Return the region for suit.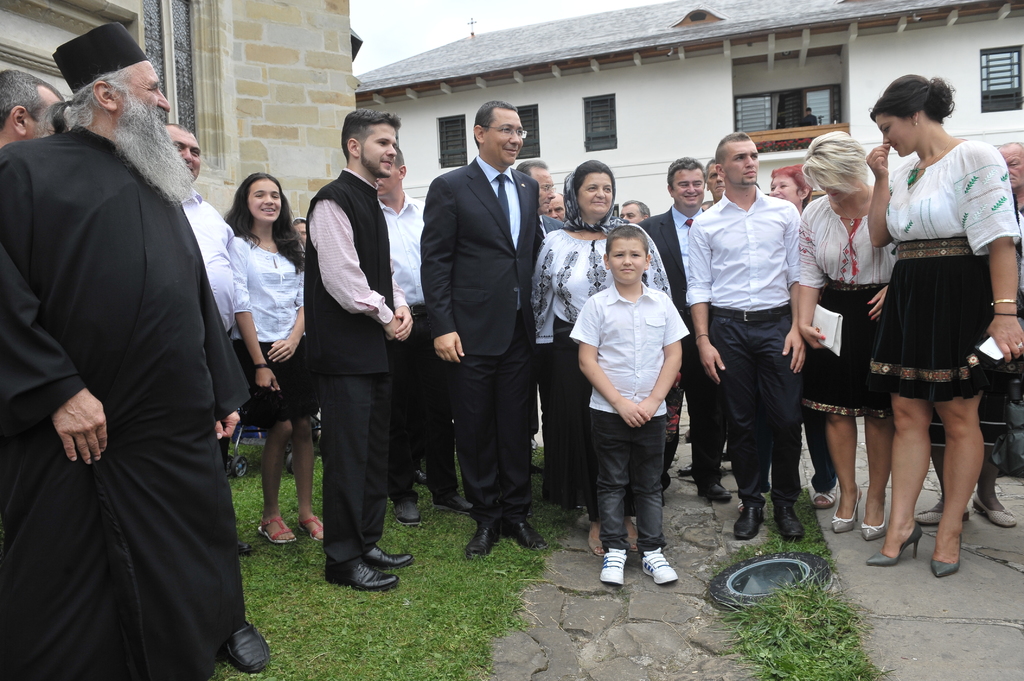
pyautogui.locateOnScreen(421, 84, 556, 564).
